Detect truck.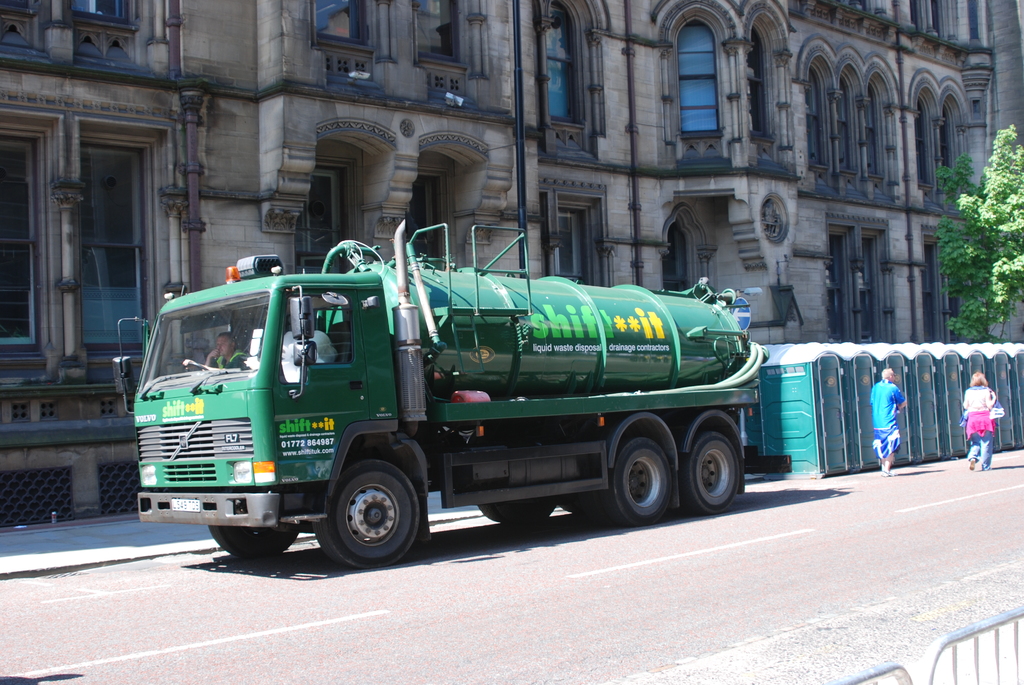
Detected at l=115, t=245, r=767, b=565.
